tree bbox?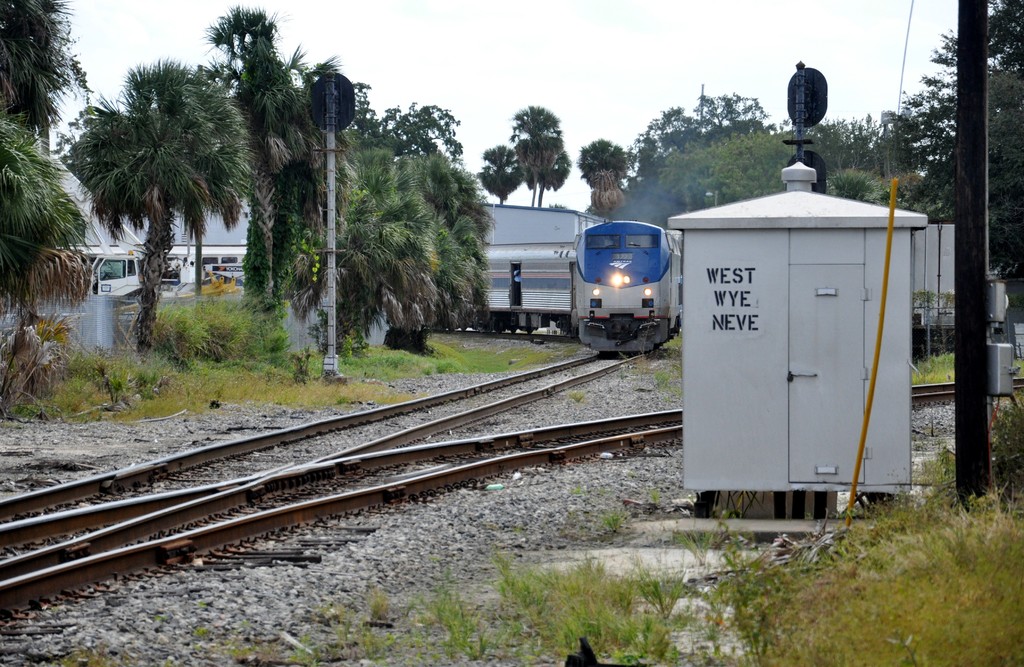
(left=68, top=26, right=252, bottom=359)
